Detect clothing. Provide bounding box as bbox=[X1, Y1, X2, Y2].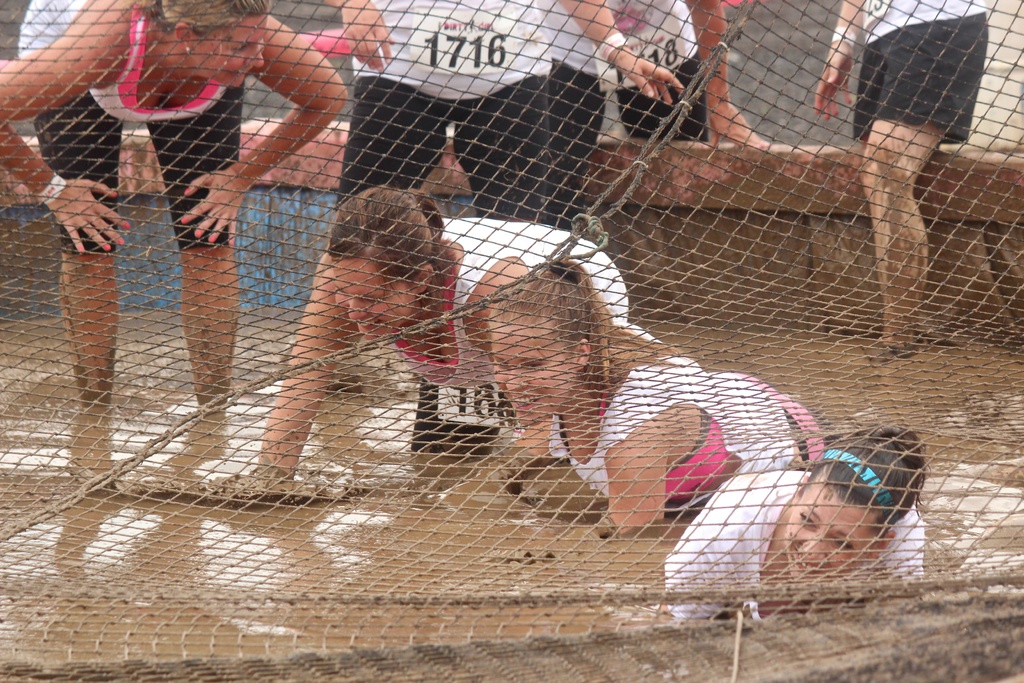
bbox=[558, 335, 822, 529].
